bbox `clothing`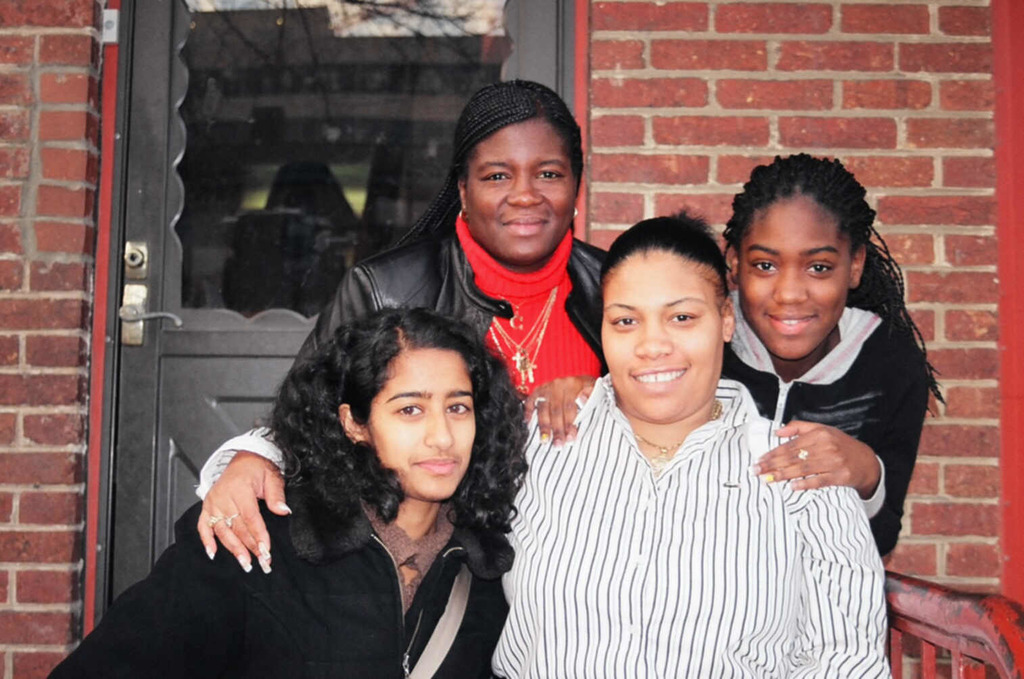
bbox=[34, 464, 505, 678]
